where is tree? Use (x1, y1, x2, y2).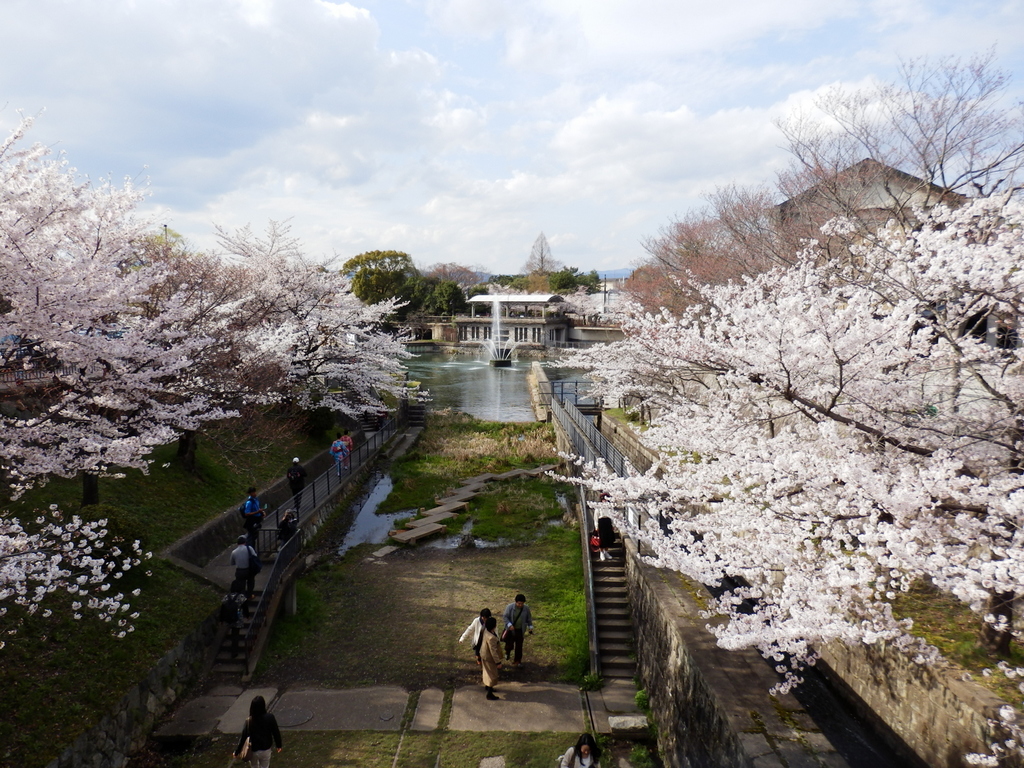
(0, 177, 373, 542).
